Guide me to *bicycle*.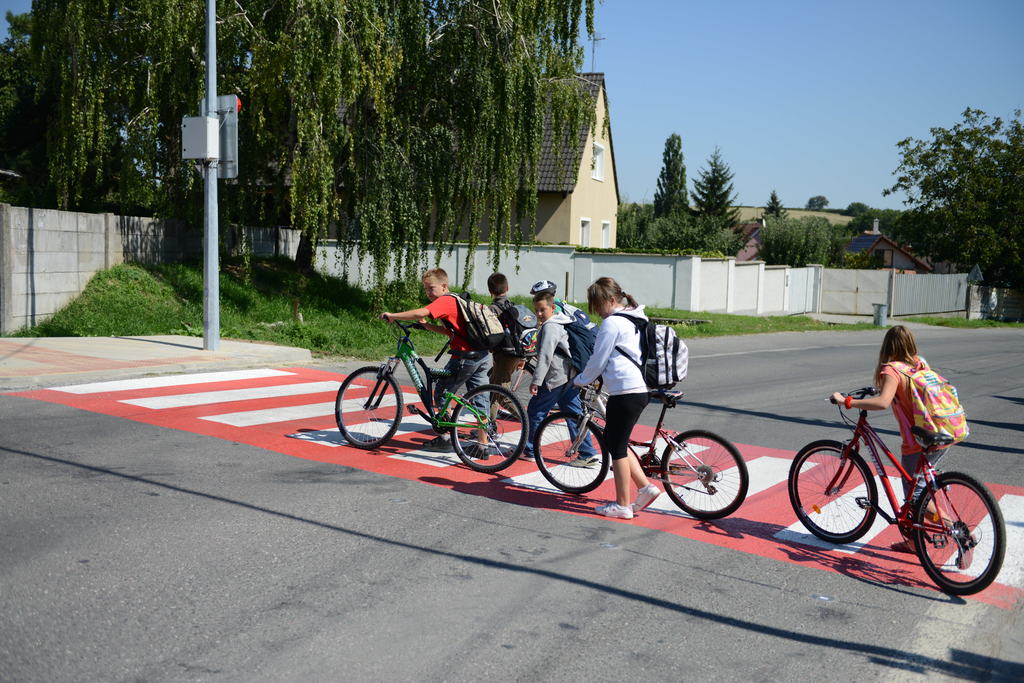
Guidance: [332,312,528,473].
